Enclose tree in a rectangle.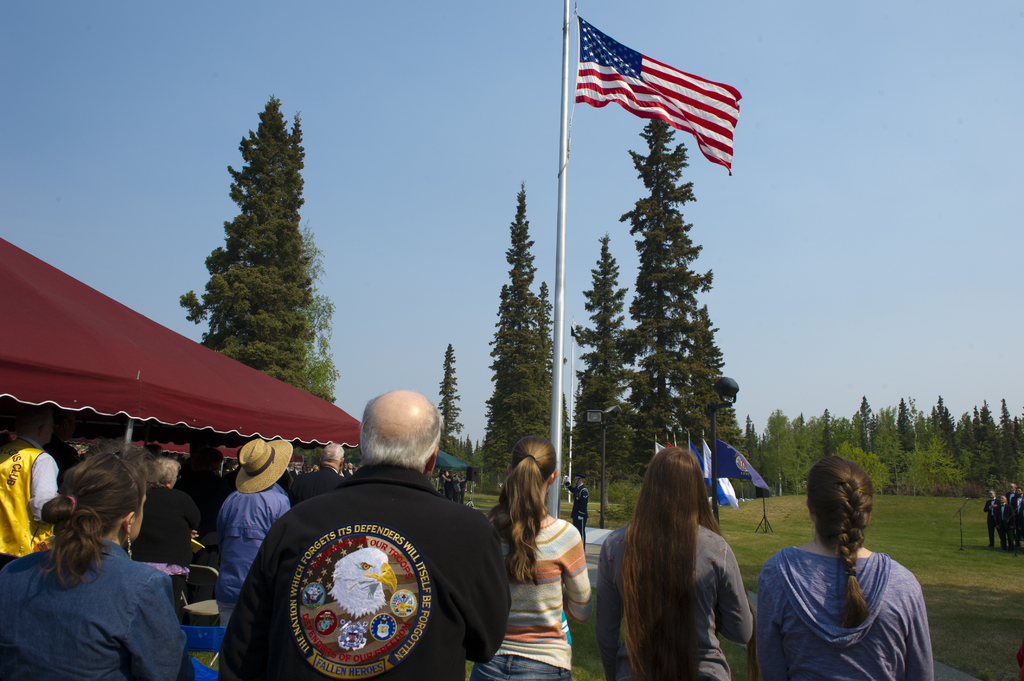
<bbox>185, 91, 328, 414</bbox>.
